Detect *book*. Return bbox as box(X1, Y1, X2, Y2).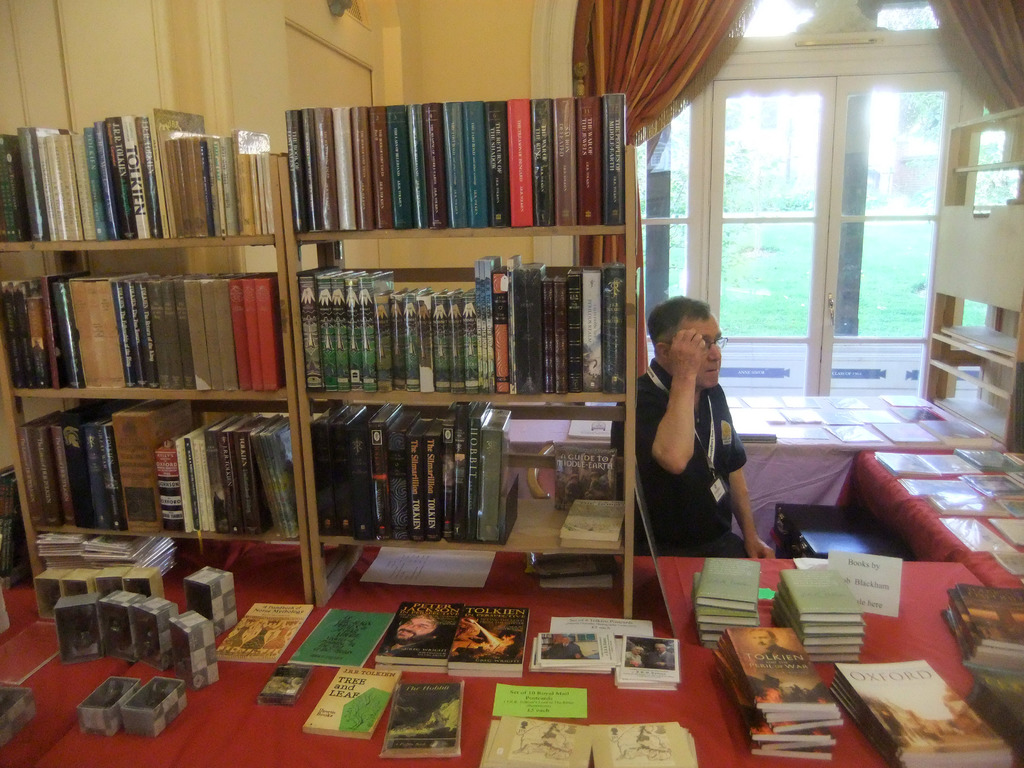
box(214, 602, 319, 664).
